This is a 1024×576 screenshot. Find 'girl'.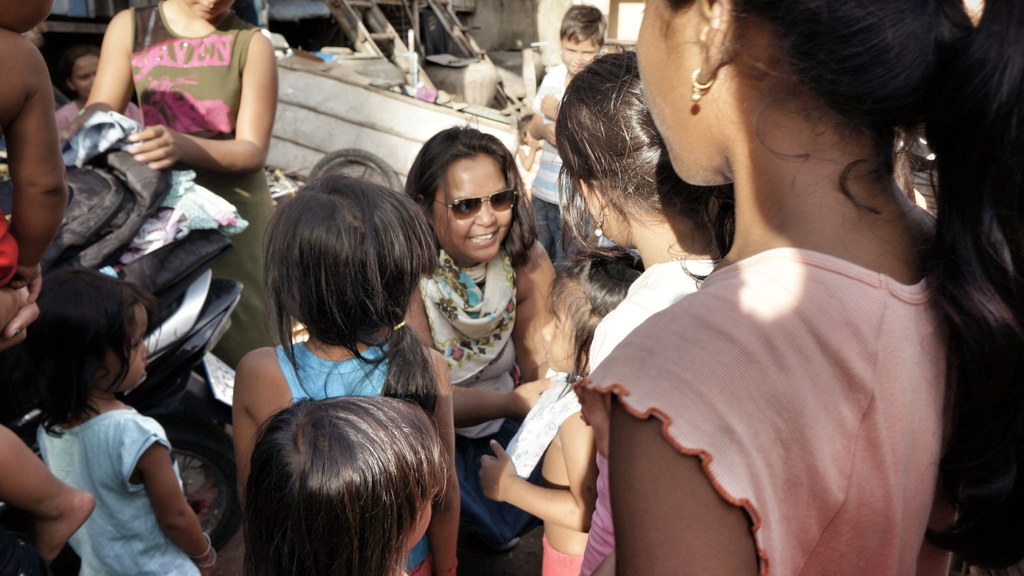
Bounding box: x1=575 y1=0 x2=1023 y2=575.
